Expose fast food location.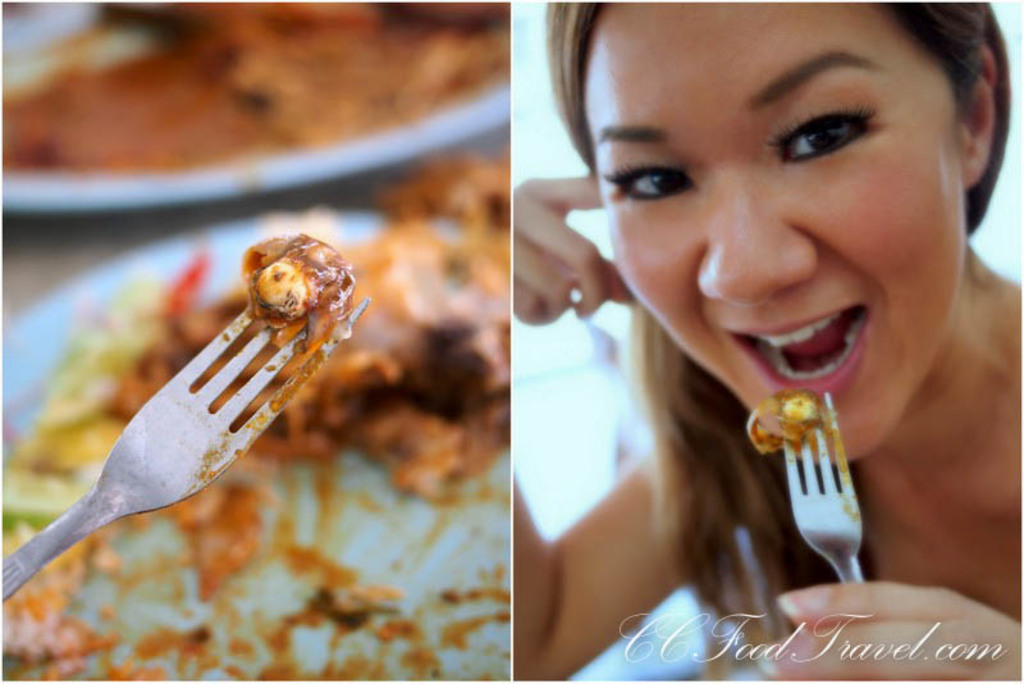
Exposed at x1=291, y1=214, x2=508, y2=475.
